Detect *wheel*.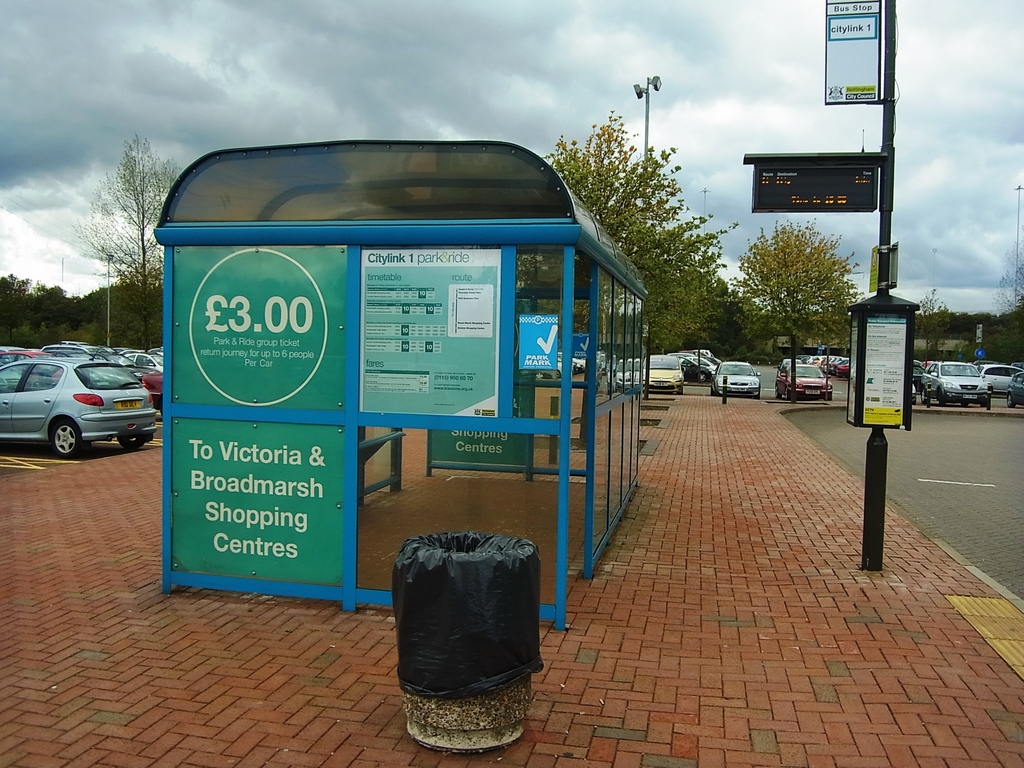
Detected at <region>115, 435, 150, 450</region>.
